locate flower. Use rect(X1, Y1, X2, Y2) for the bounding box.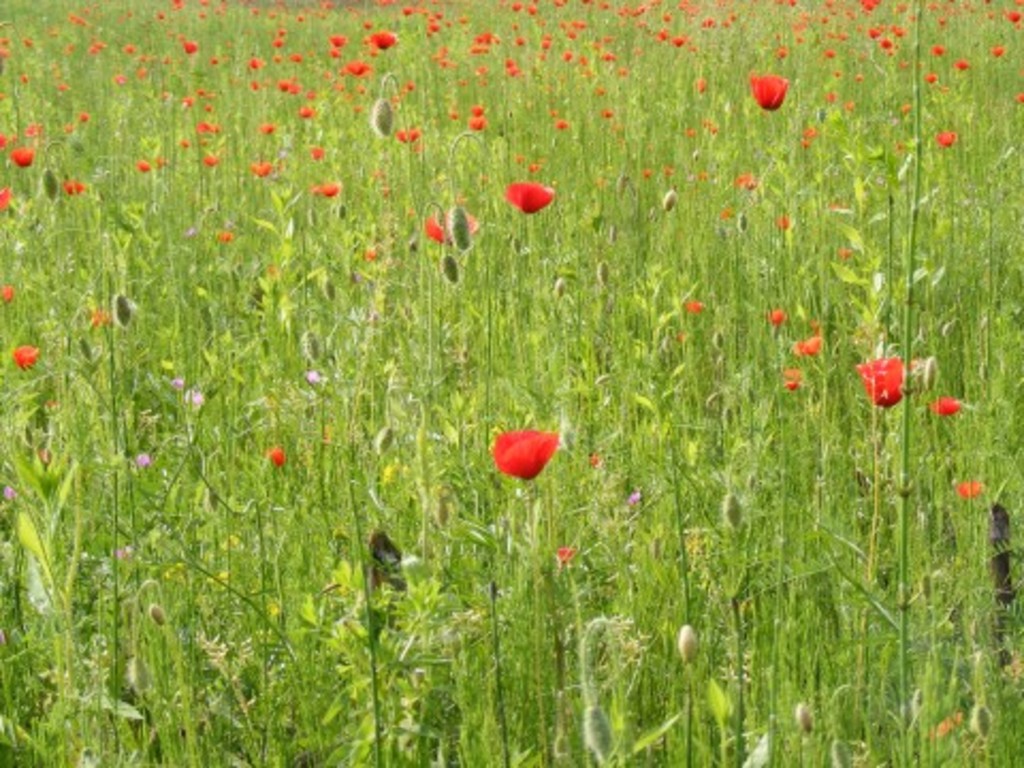
rect(367, 243, 382, 258).
